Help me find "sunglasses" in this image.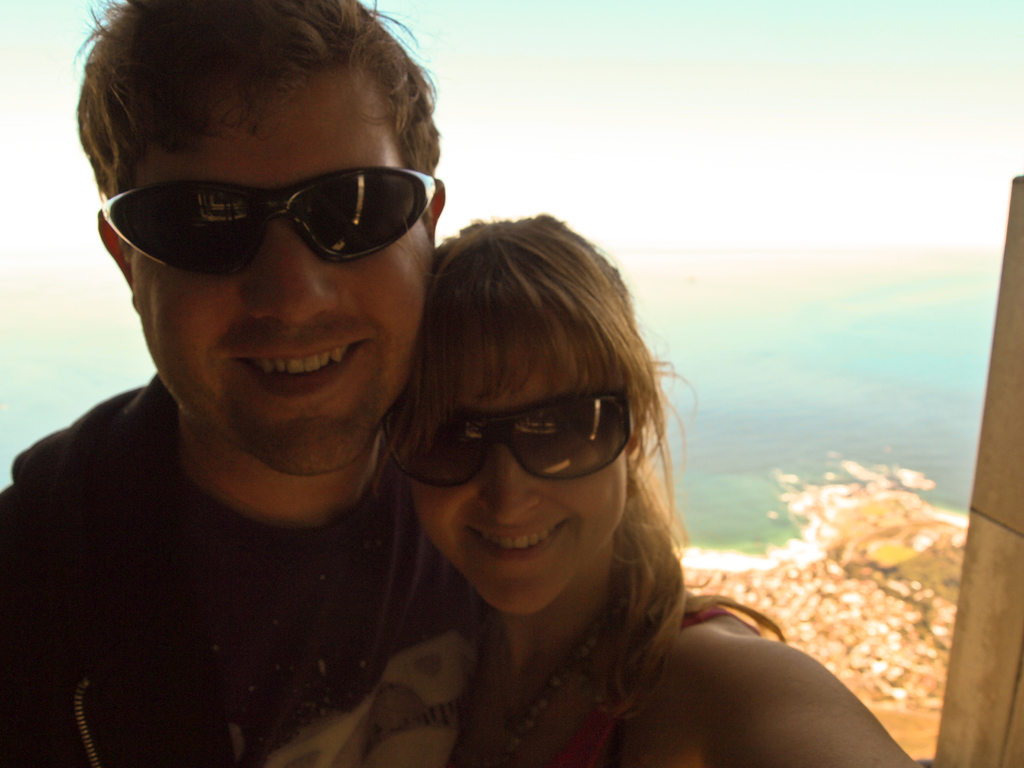
Found it: x1=386 y1=401 x2=638 y2=492.
